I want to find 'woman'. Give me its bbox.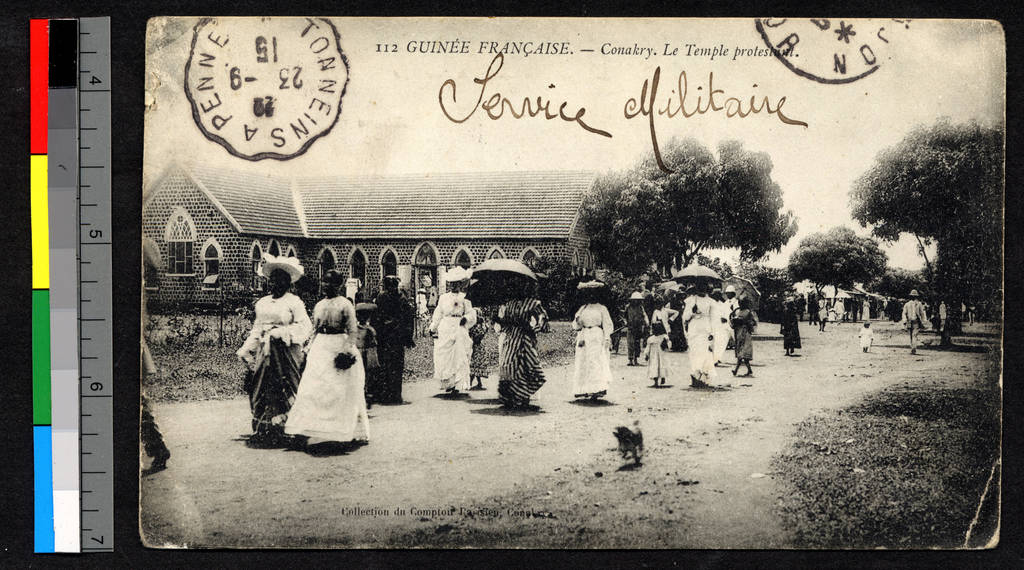
region(428, 281, 477, 396).
